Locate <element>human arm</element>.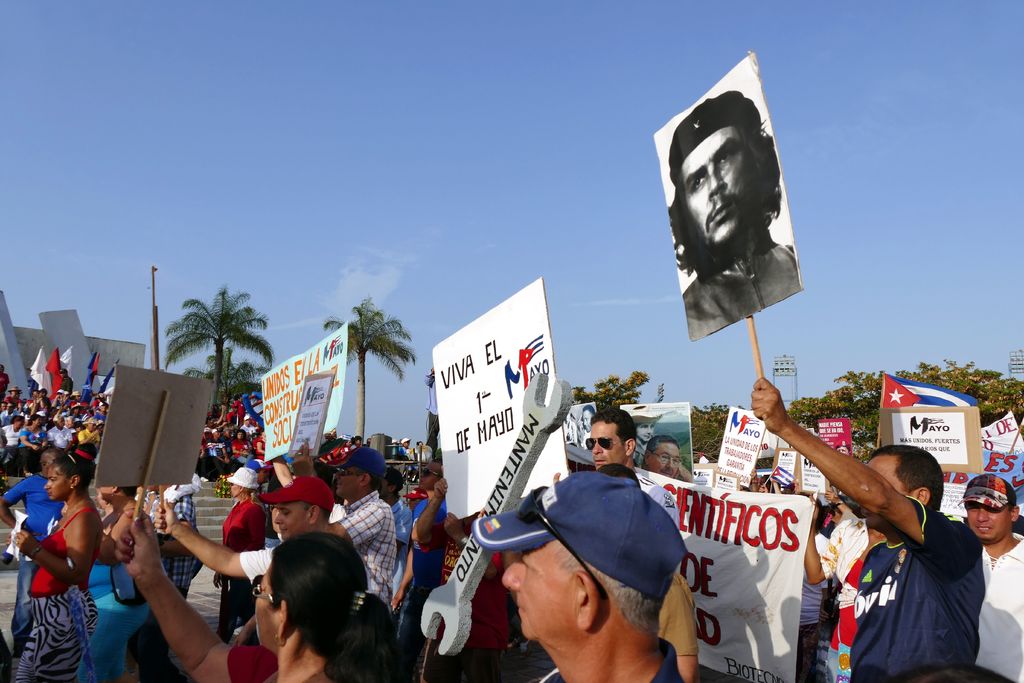
Bounding box: detection(80, 427, 98, 445).
